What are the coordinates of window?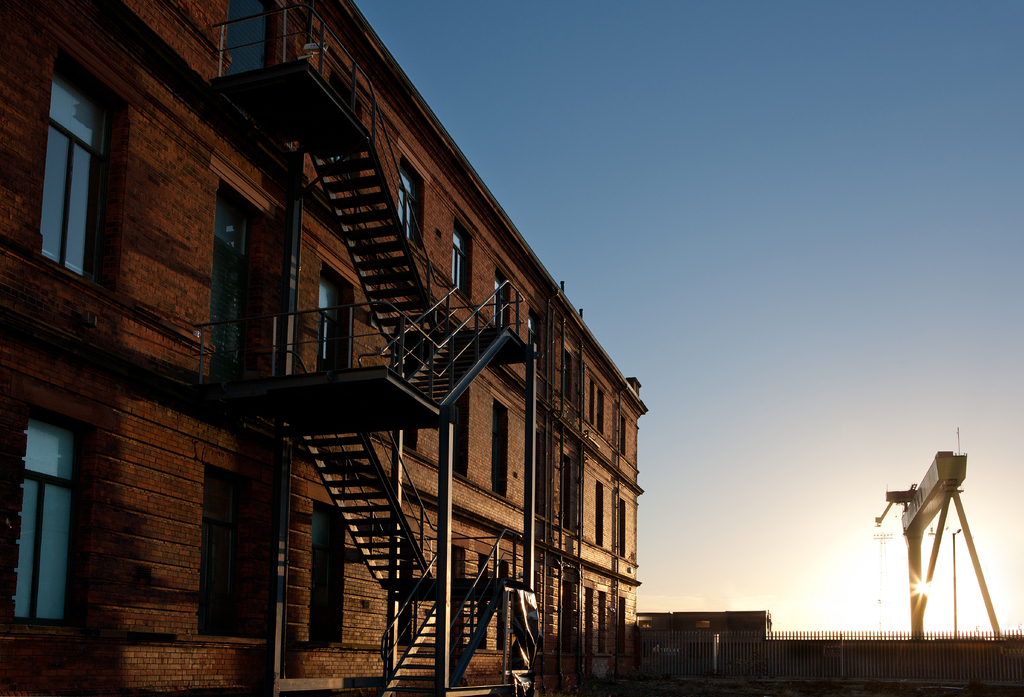
x1=395 y1=539 x2=417 y2=643.
